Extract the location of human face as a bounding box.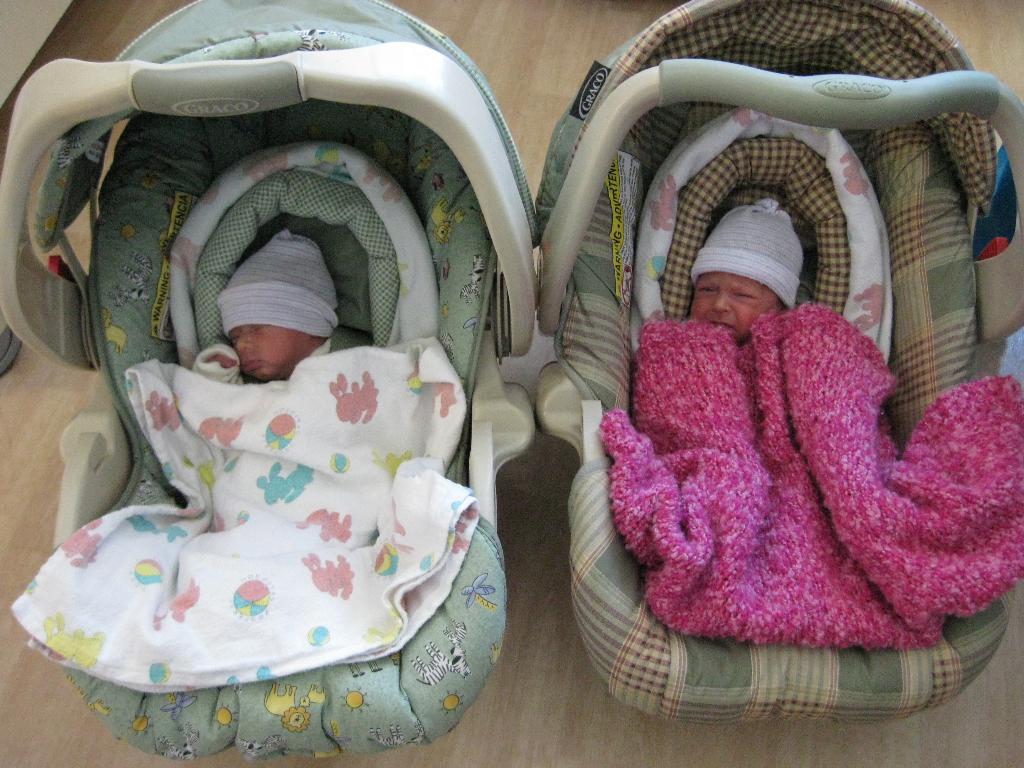
(689, 271, 776, 343).
